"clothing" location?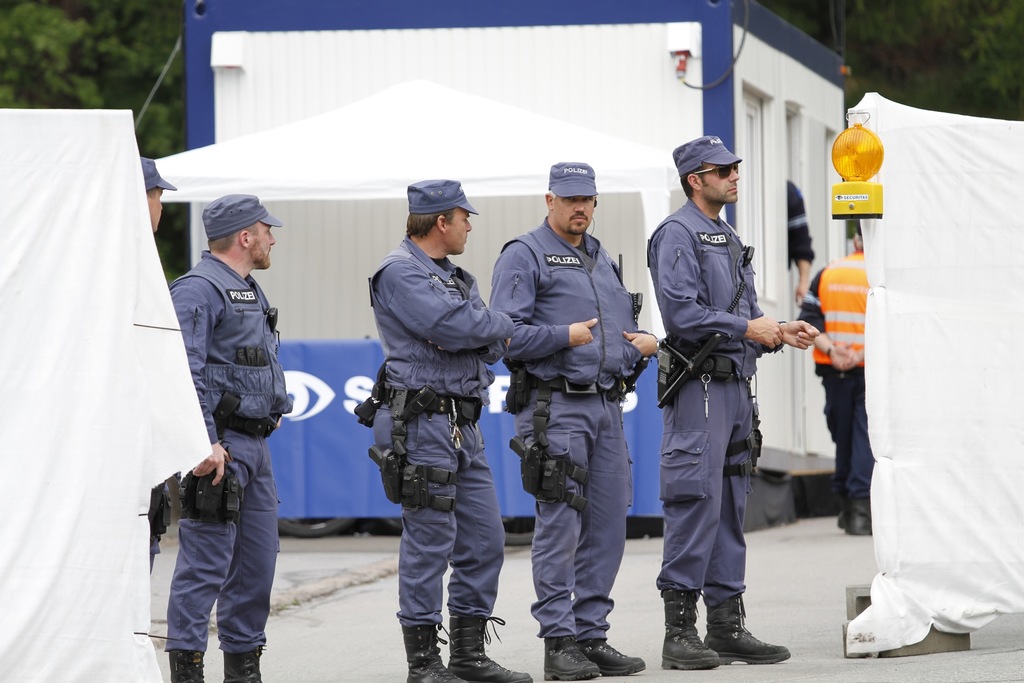
[787,181,820,267]
